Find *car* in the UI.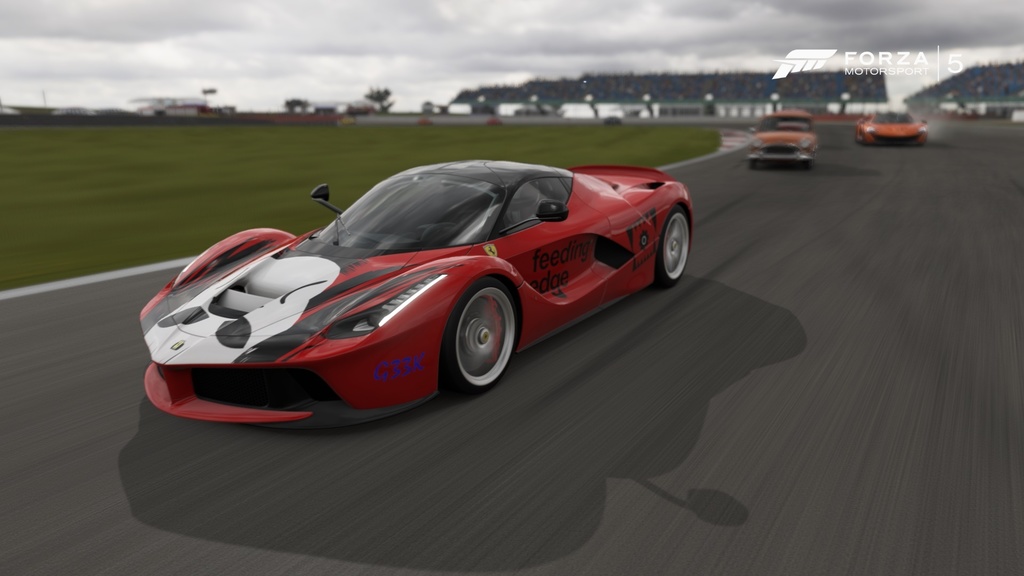
UI element at crop(147, 155, 705, 416).
